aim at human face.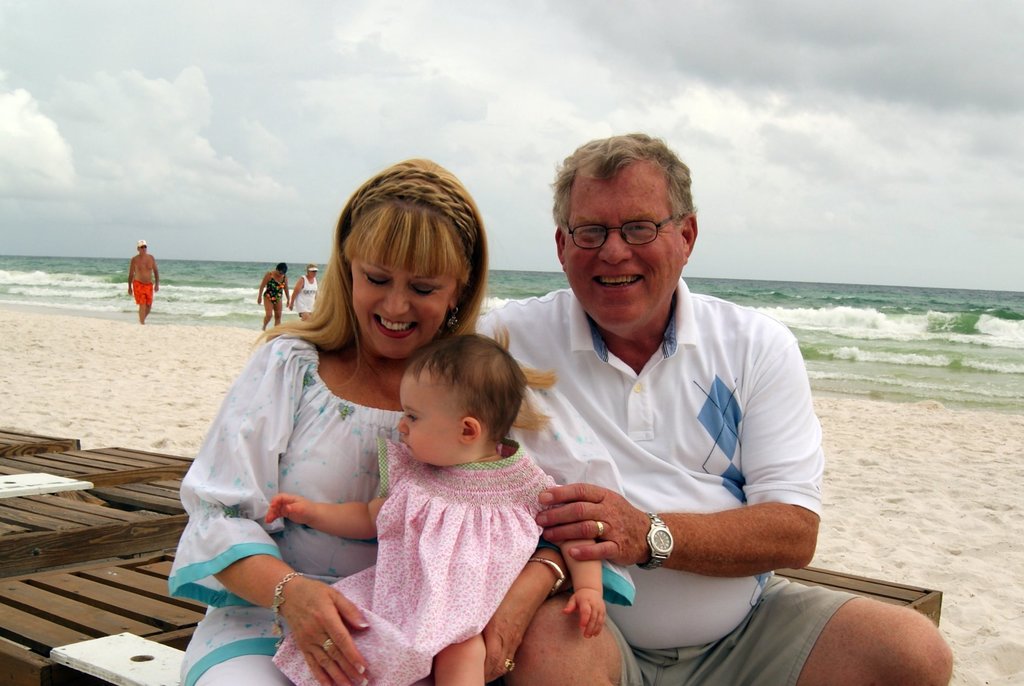
Aimed at 565 161 682 330.
